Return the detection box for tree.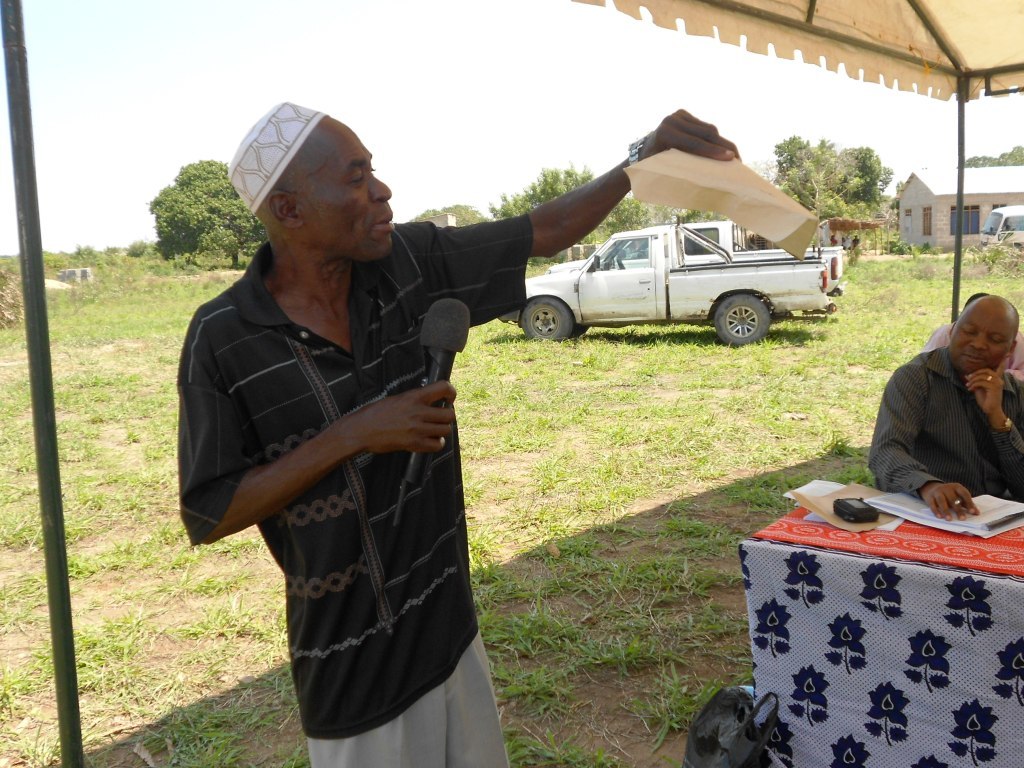
(419, 205, 490, 226).
